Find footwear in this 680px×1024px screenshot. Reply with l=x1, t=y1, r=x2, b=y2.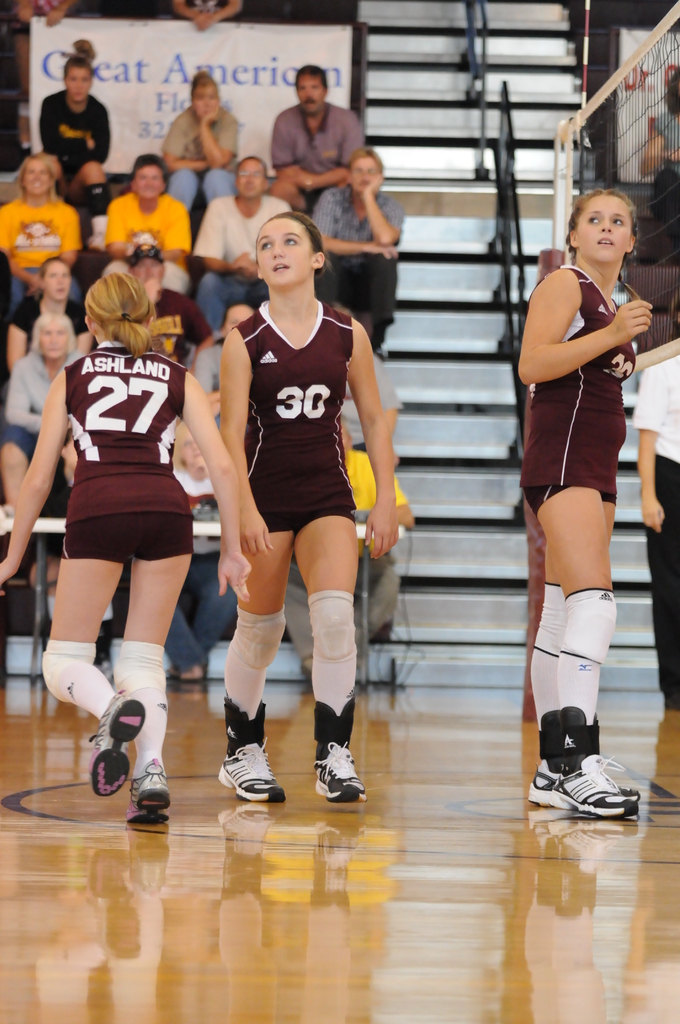
l=551, t=753, r=637, b=820.
